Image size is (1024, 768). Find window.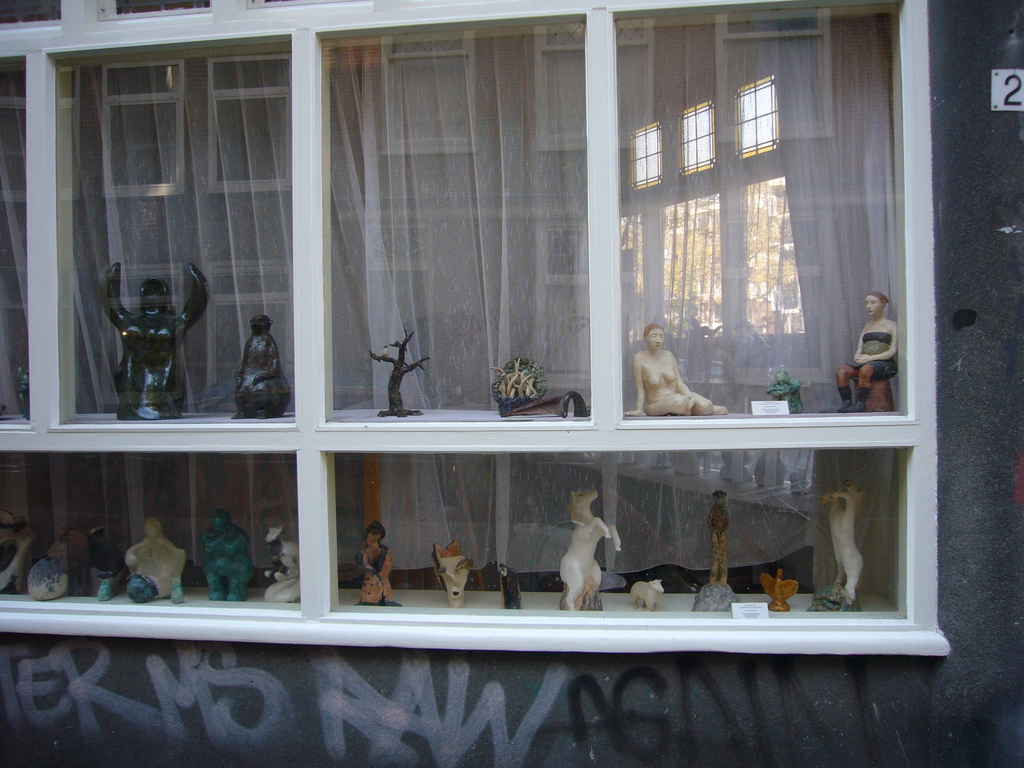
{"x1": 0, "y1": 3, "x2": 911, "y2": 622}.
